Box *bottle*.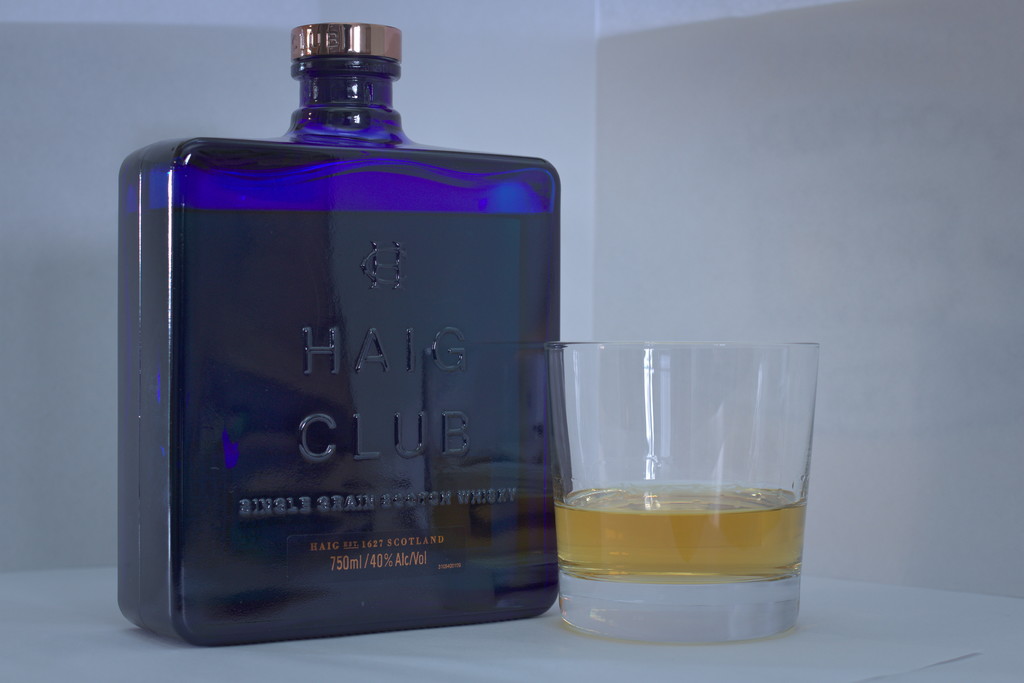
bbox=[114, 22, 570, 649].
